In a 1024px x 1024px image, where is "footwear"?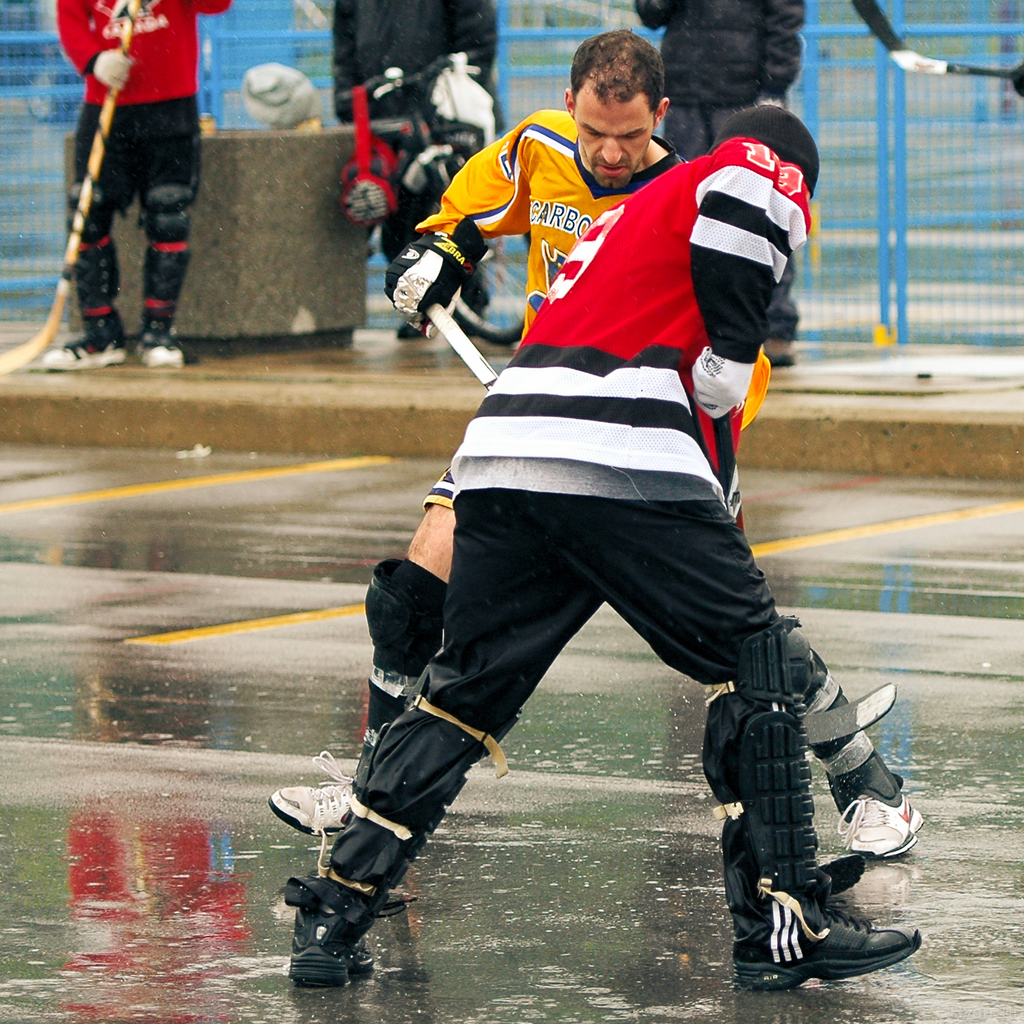
(43, 321, 117, 392).
